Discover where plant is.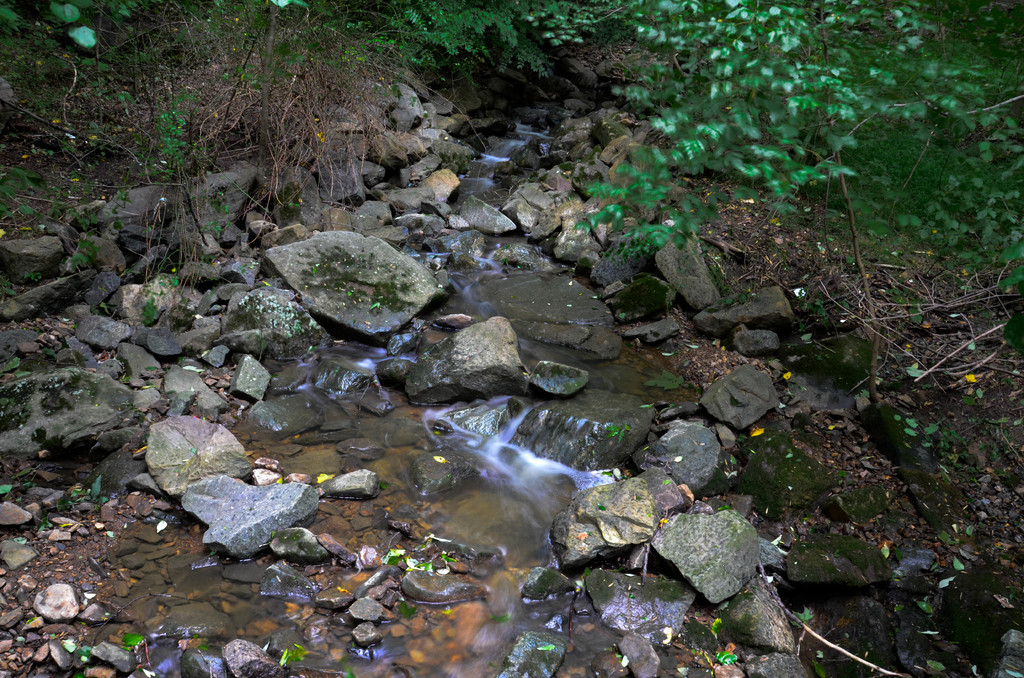
Discovered at locate(563, 0, 1003, 254).
